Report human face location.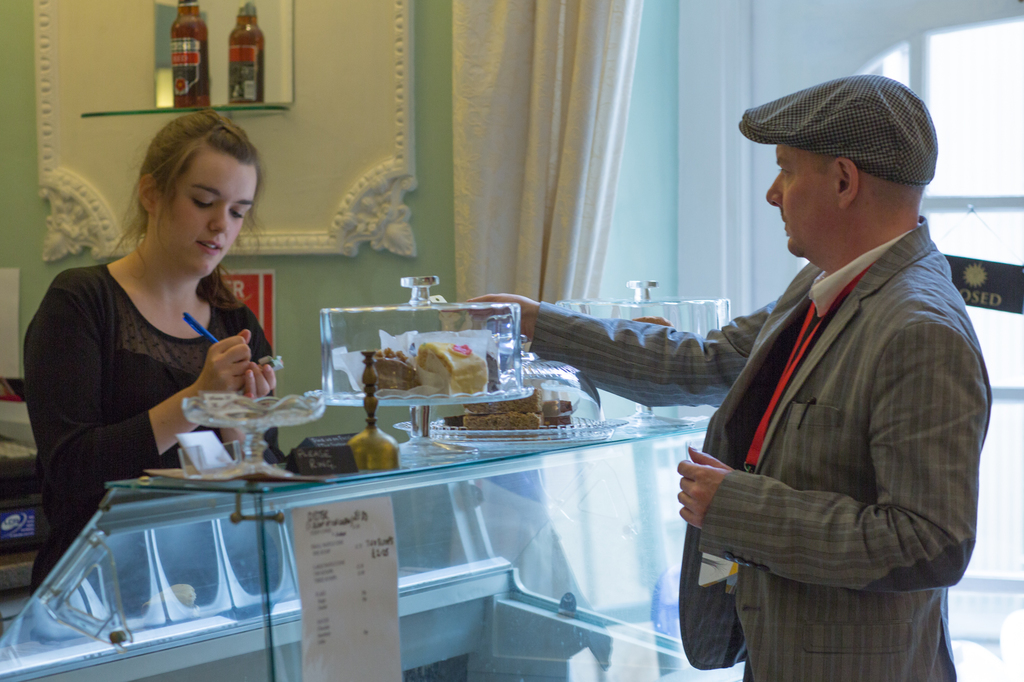
Report: BBox(153, 153, 265, 275).
